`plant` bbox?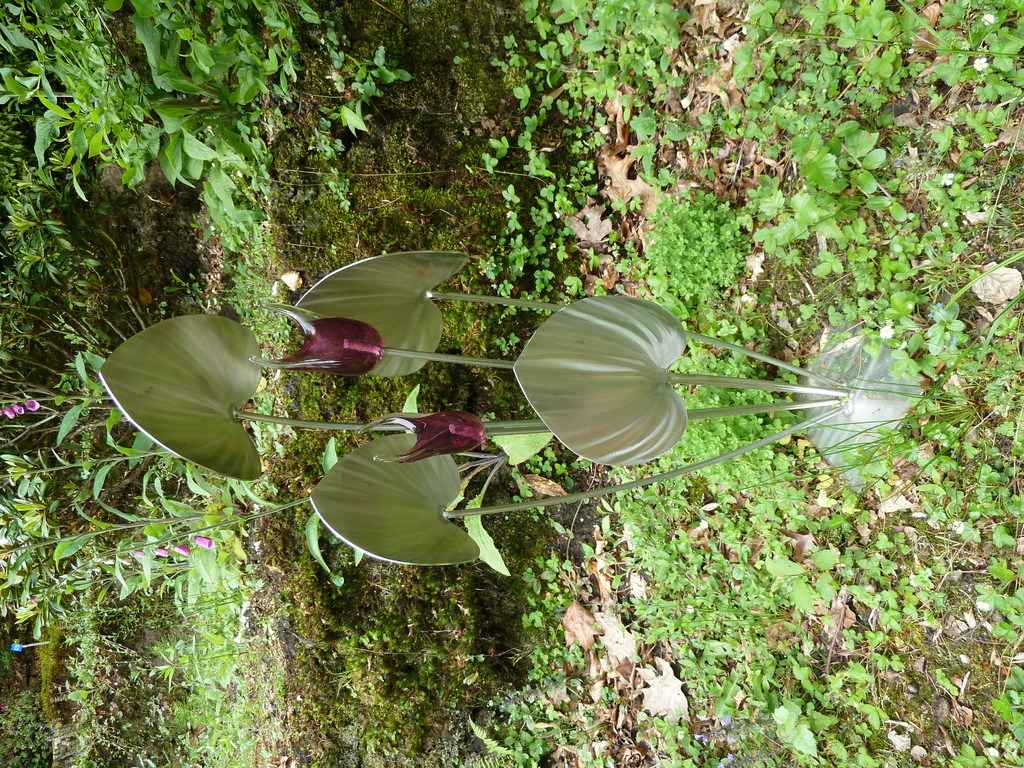
138,621,239,699
